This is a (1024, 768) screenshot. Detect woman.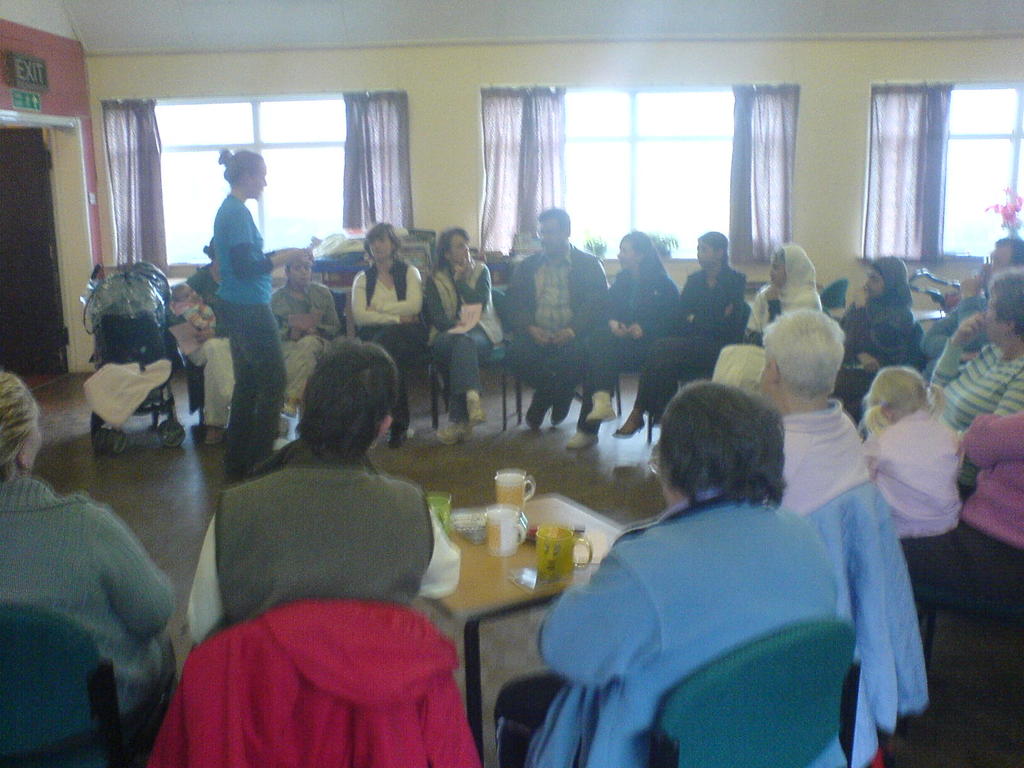
[929,265,1023,497].
